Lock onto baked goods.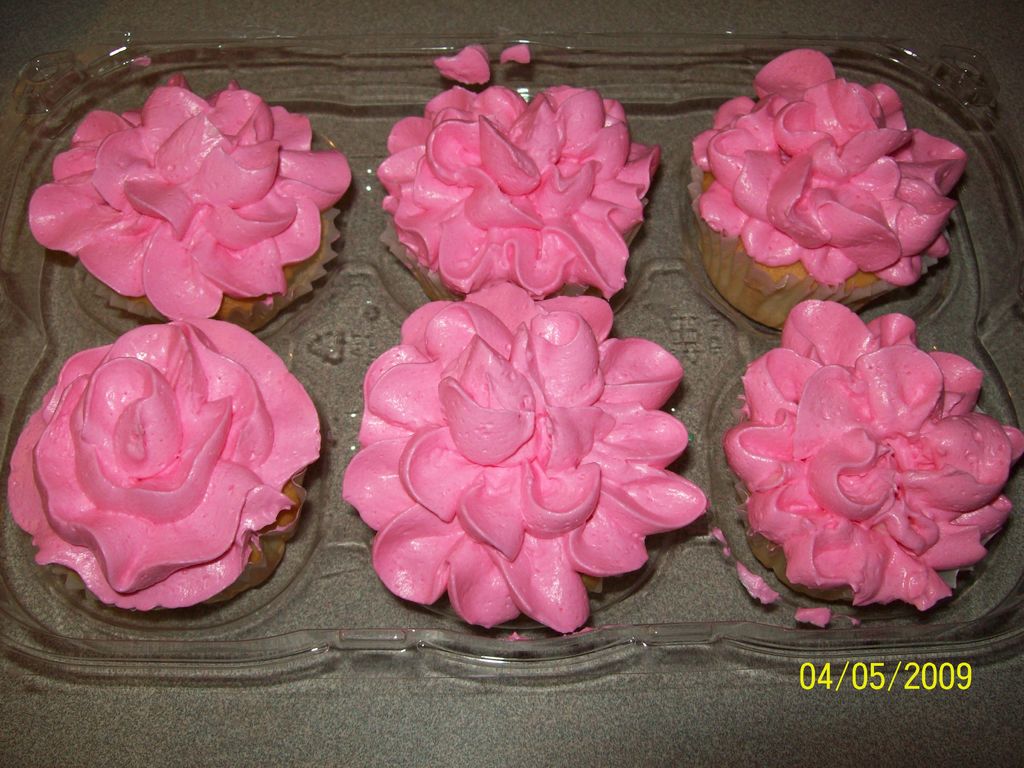
Locked: (x1=692, y1=47, x2=968, y2=291).
